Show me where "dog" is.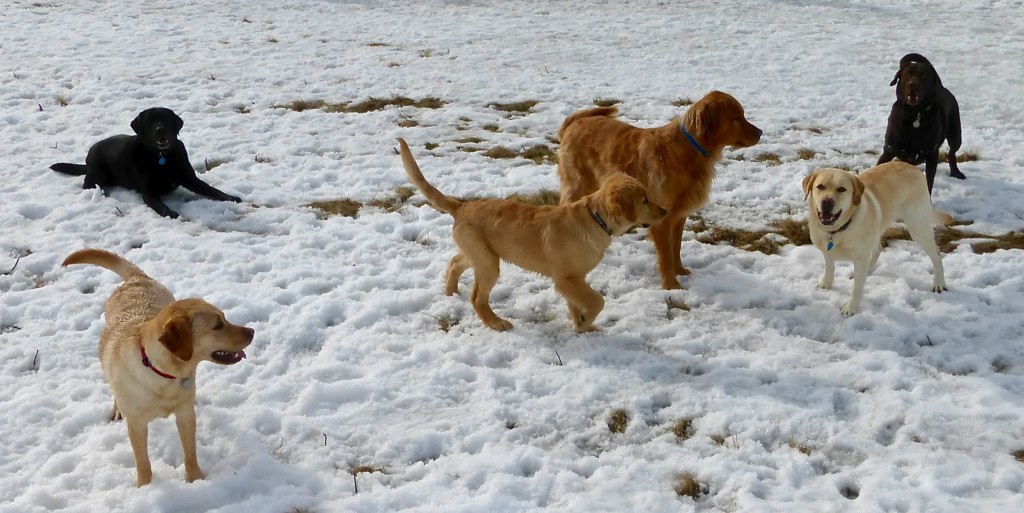
"dog" is at bbox=(800, 155, 953, 318).
